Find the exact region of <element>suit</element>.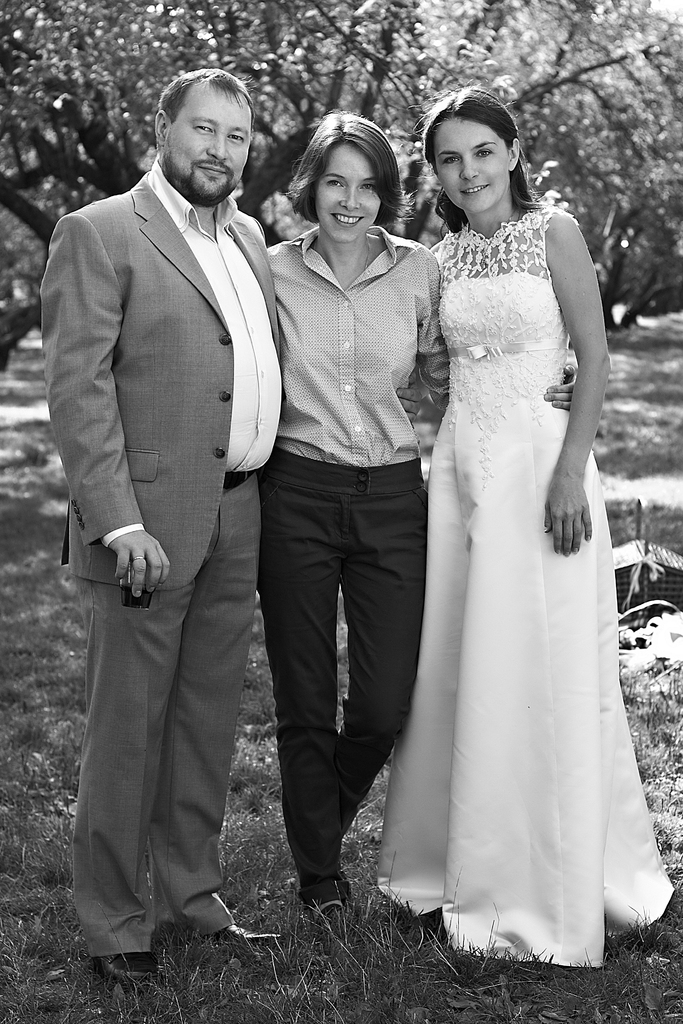
Exact region: <box>40,171,277,951</box>.
